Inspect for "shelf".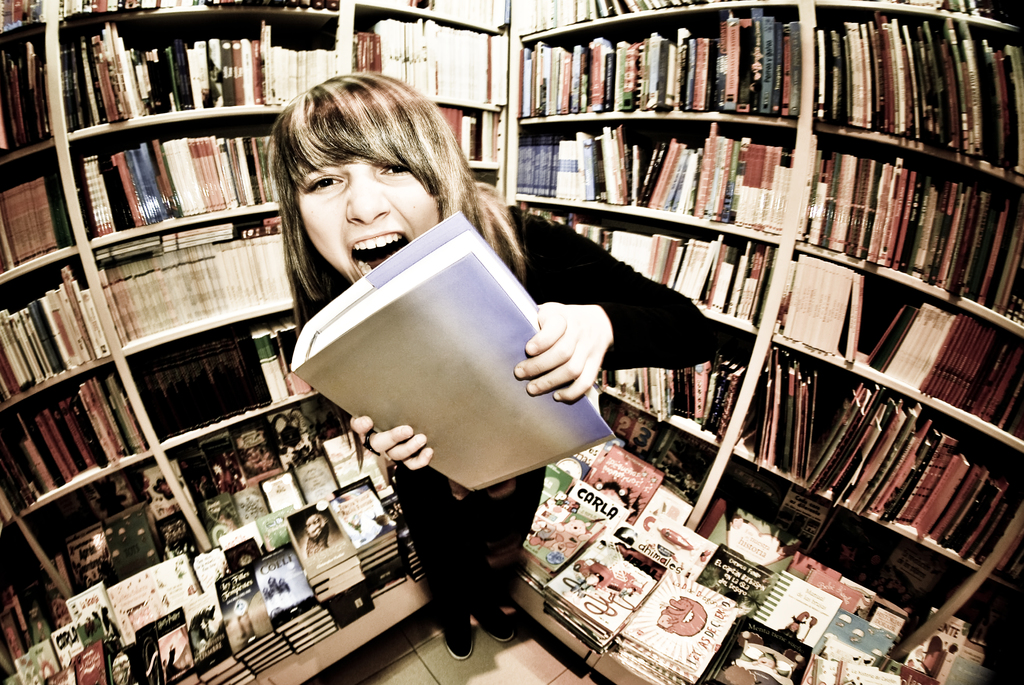
Inspection: 157,395,387,549.
